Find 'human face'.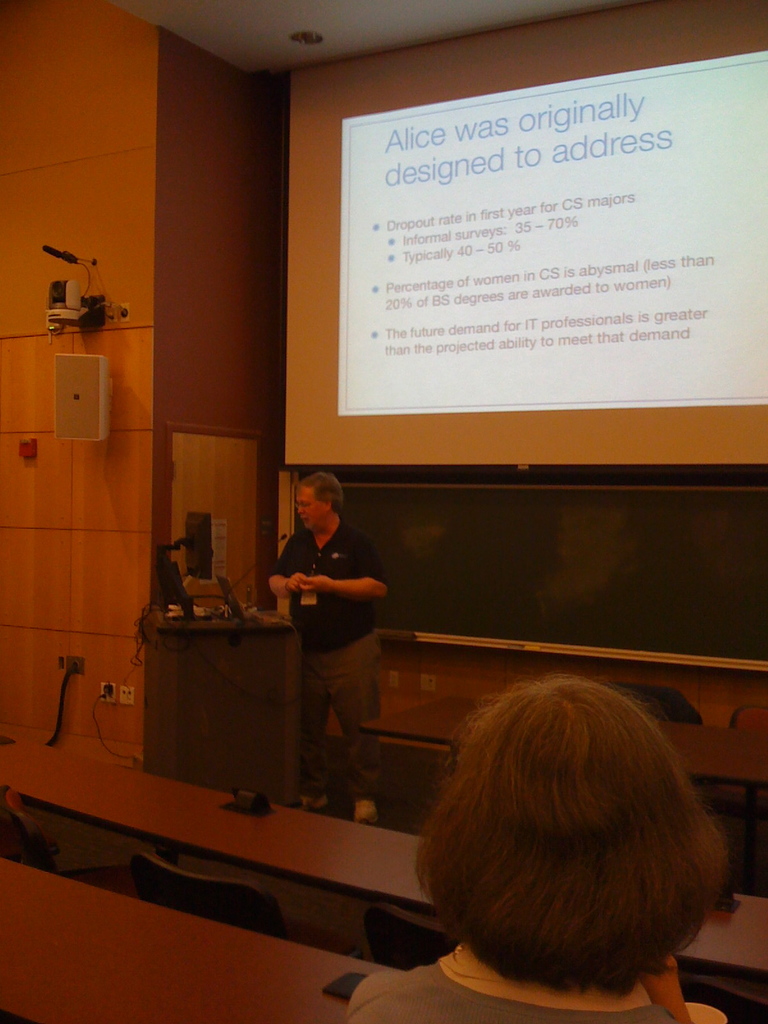
<region>295, 483, 332, 541</region>.
